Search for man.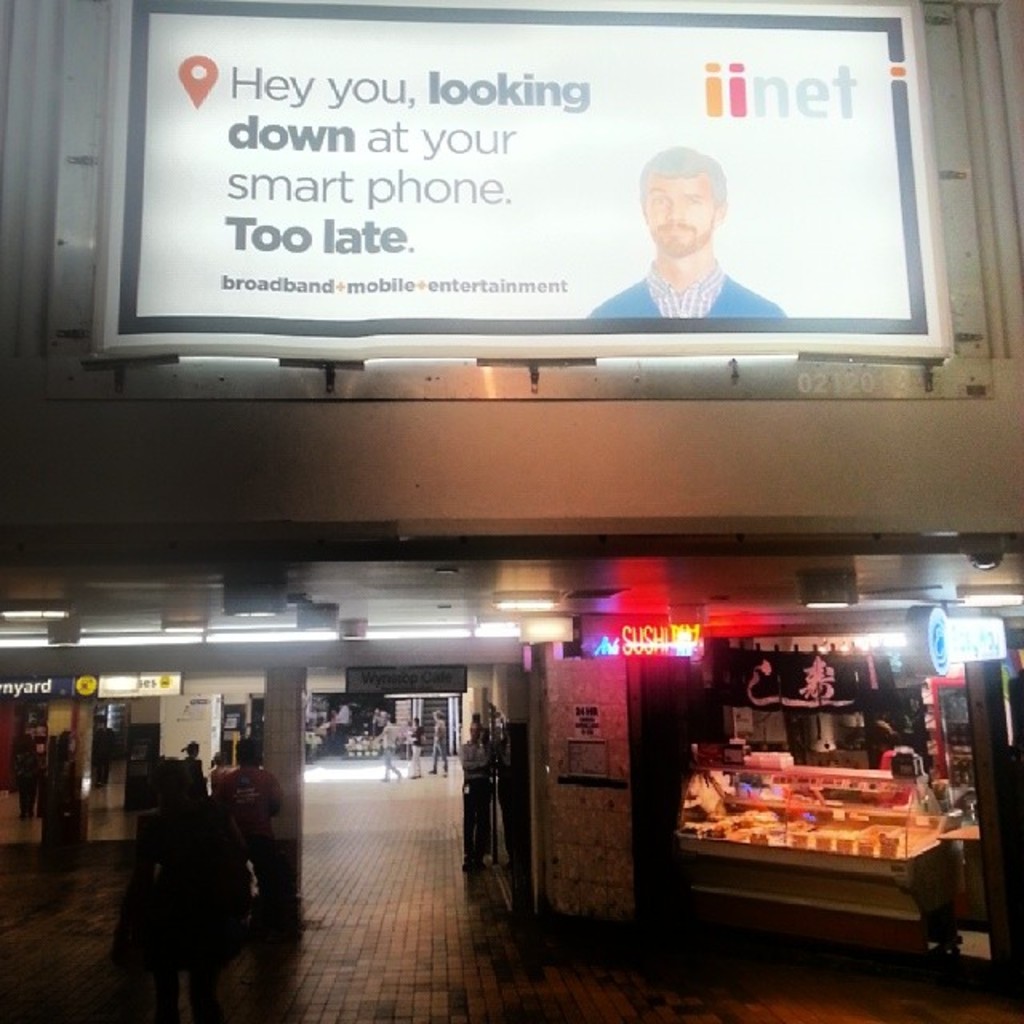
Found at {"x1": 920, "y1": 758, "x2": 981, "y2": 829}.
